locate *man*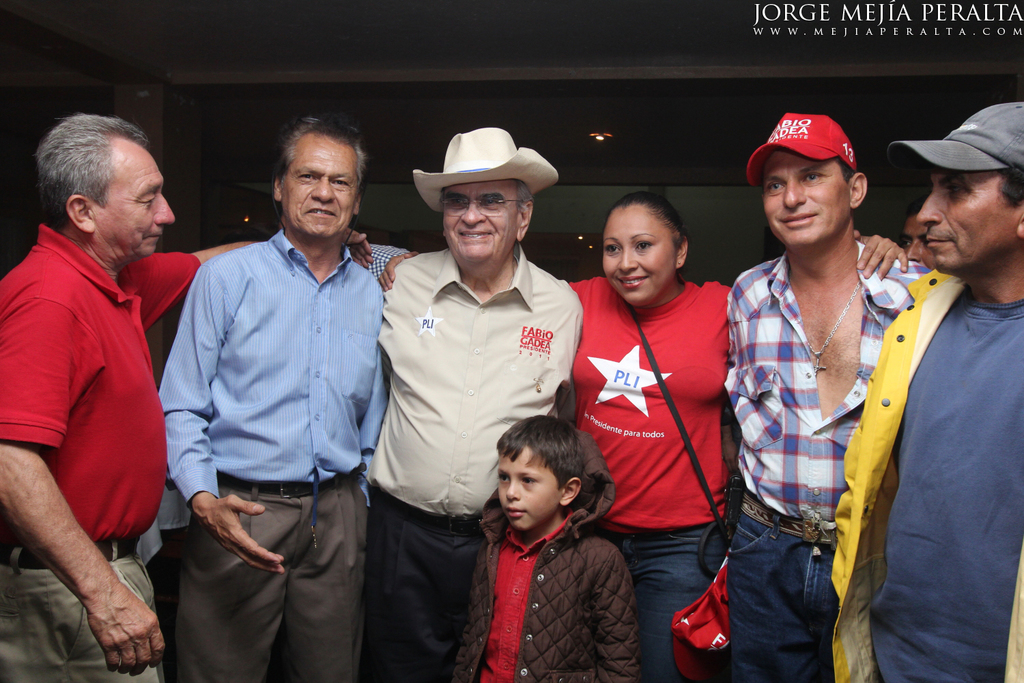
156,111,386,682
